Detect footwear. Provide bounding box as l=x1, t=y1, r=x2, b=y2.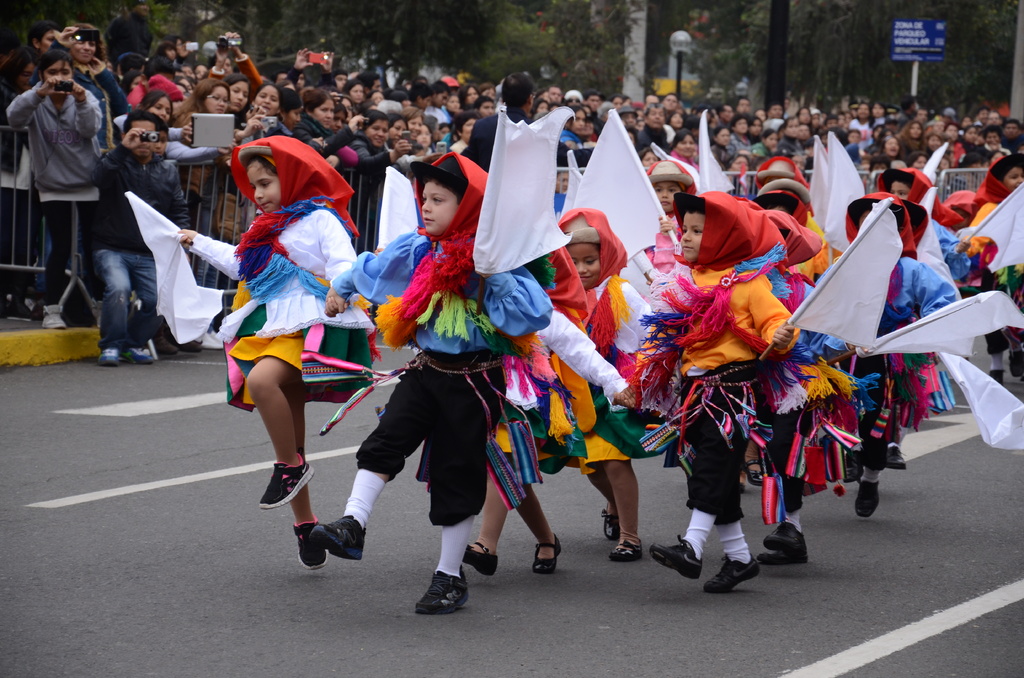
l=296, t=517, r=331, b=565.
